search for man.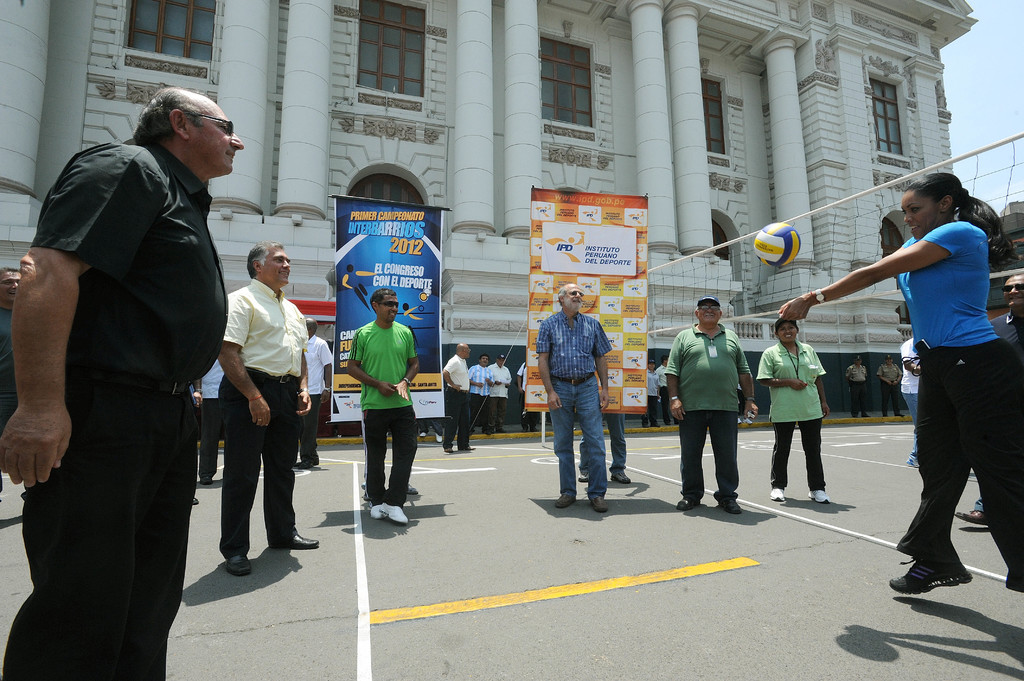
Found at BBox(580, 412, 631, 482).
